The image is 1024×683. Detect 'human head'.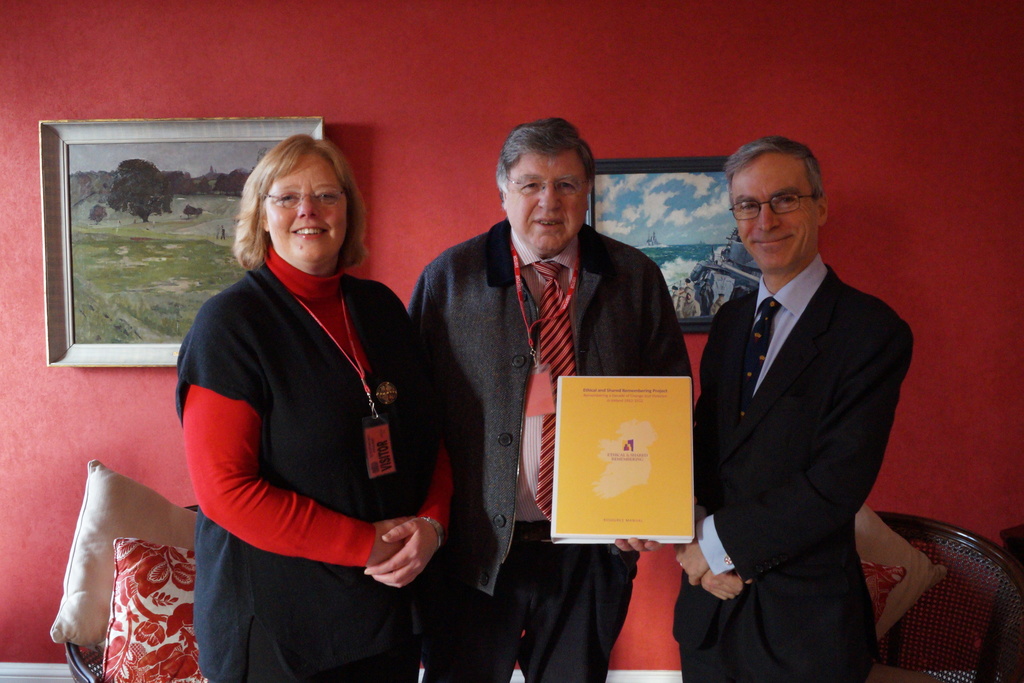
Detection: box(729, 136, 819, 270).
